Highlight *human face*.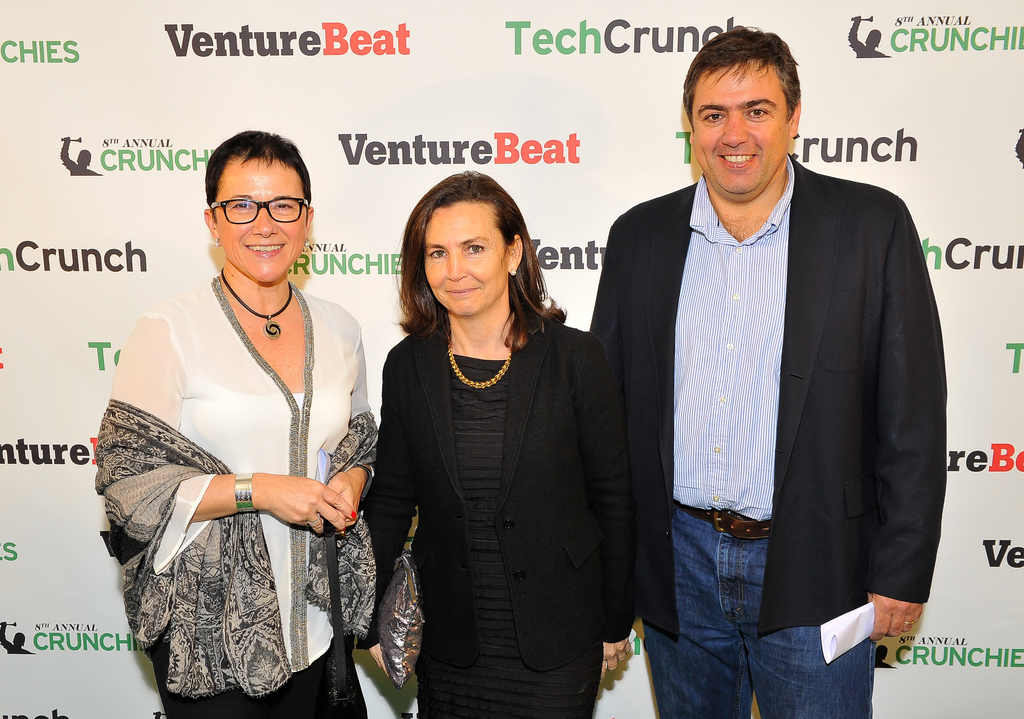
Highlighted region: BBox(691, 61, 785, 191).
